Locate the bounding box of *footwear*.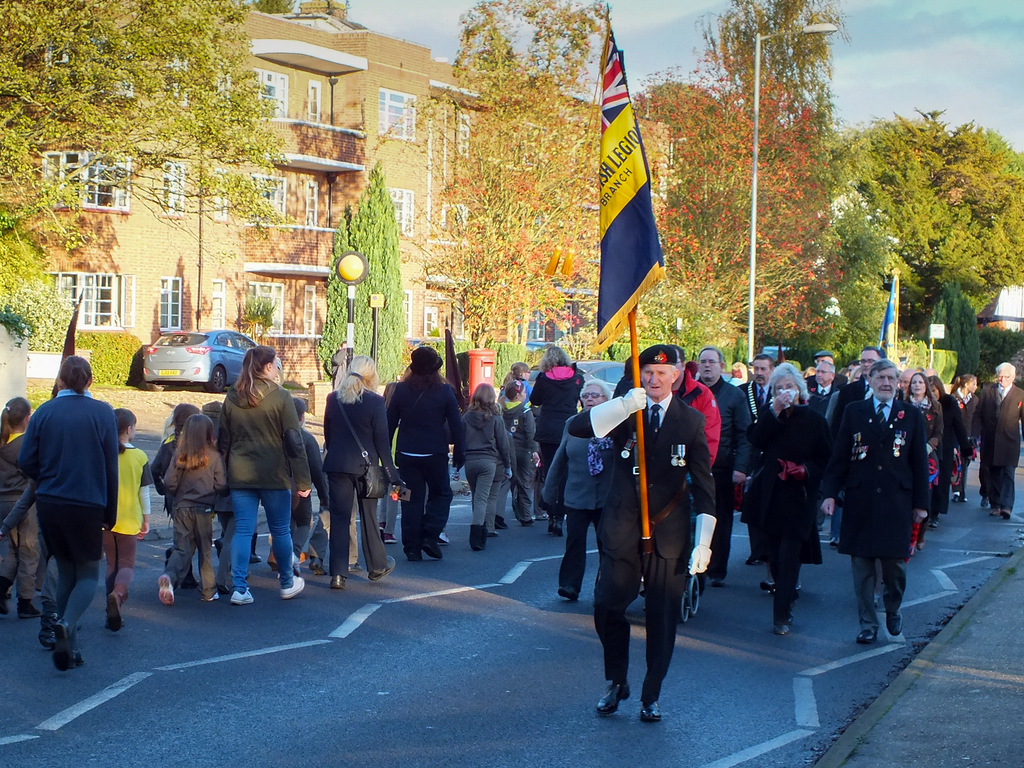
Bounding box: [788, 605, 796, 625].
